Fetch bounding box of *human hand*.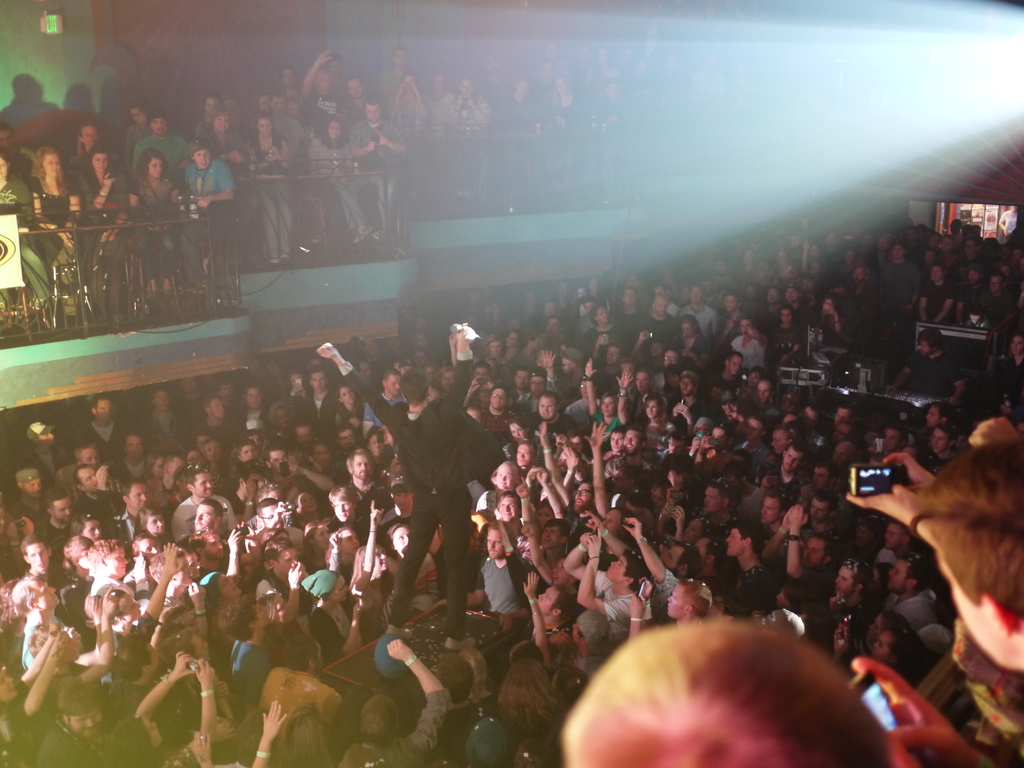
Bbox: <bbox>386, 638, 411, 663</bbox>.
